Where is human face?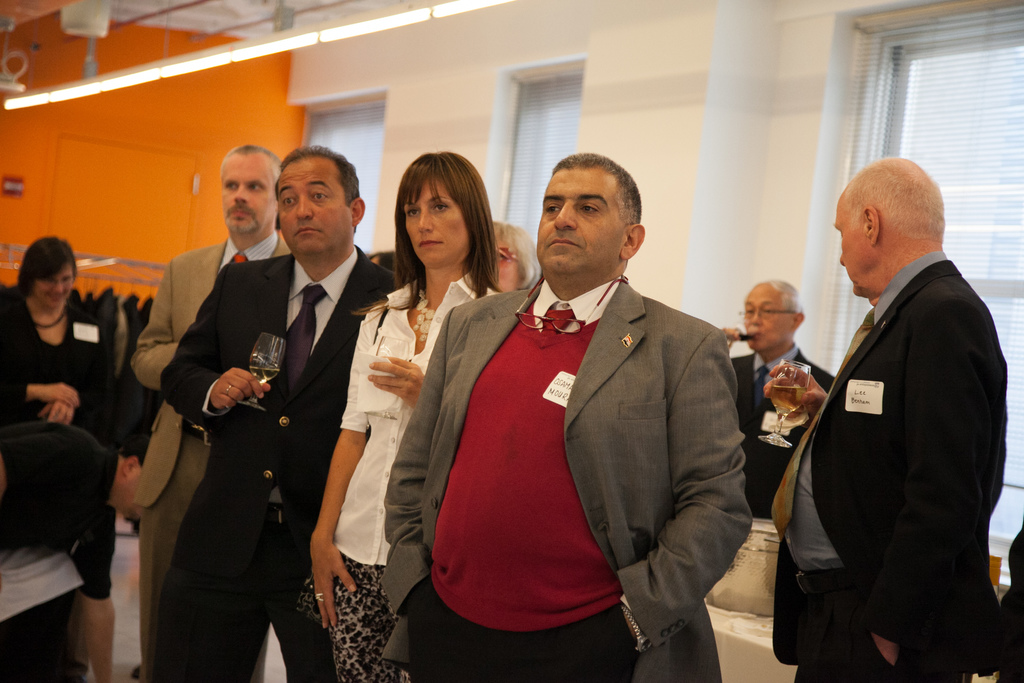
x1=279, y1=163, x2=350, y2=262.
